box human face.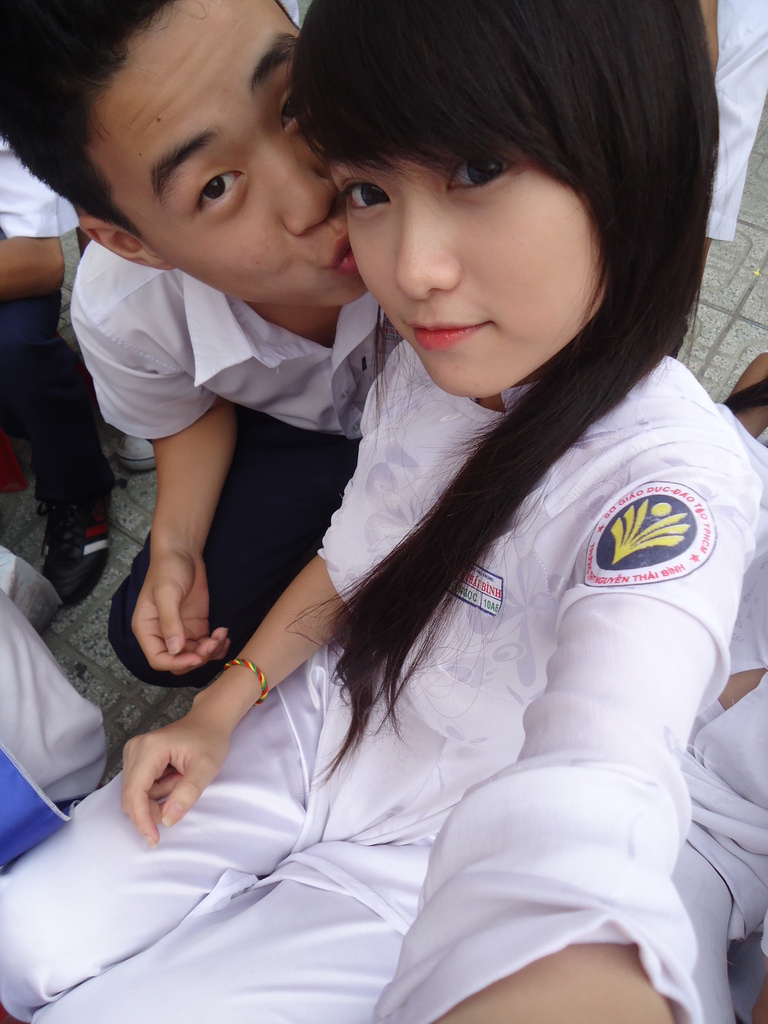
Rect(90, 0, 367, 287).
